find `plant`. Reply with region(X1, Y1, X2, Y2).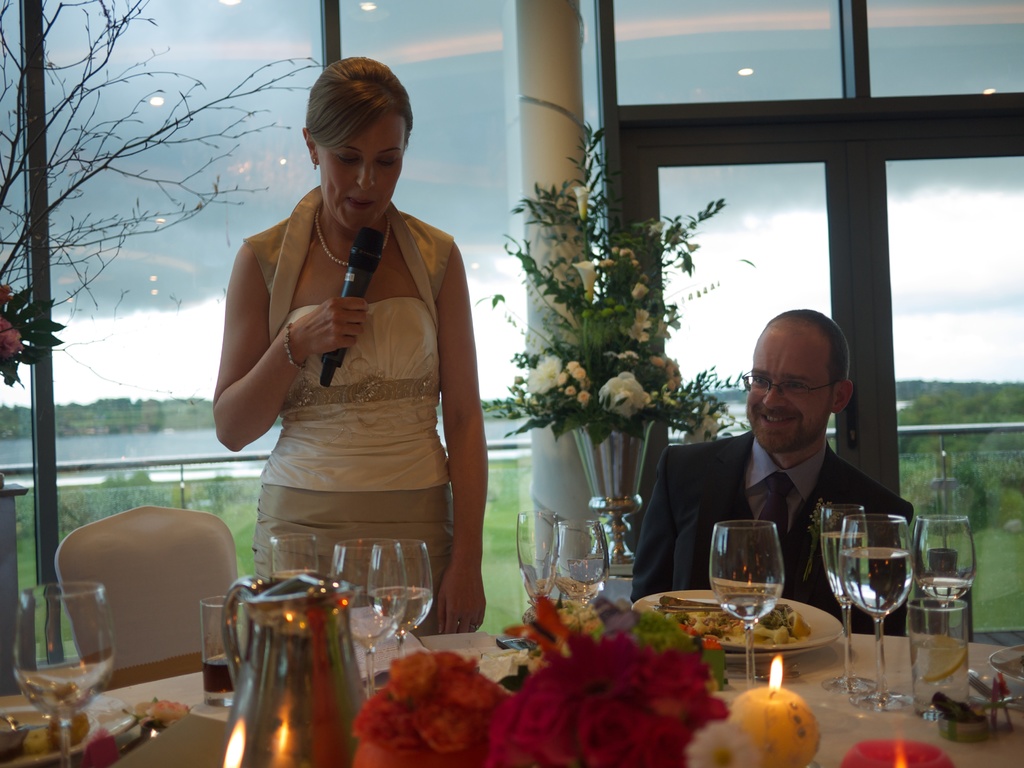
region(932, 528, 1023, 625).
